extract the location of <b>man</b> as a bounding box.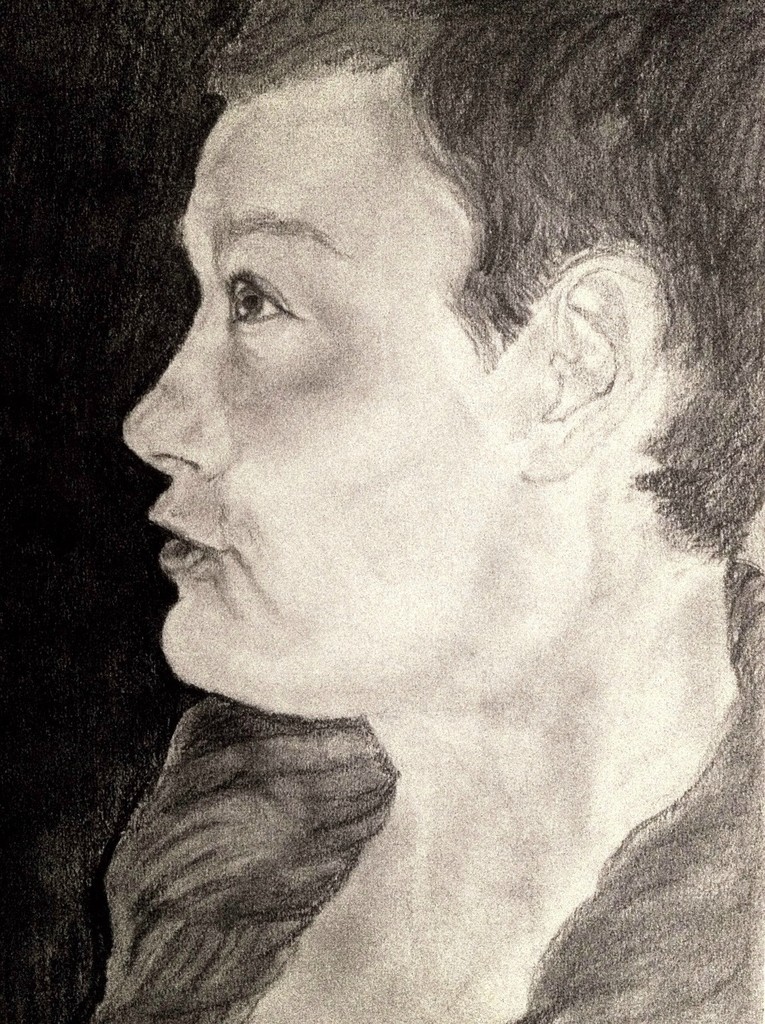
53/15/764/1021.
